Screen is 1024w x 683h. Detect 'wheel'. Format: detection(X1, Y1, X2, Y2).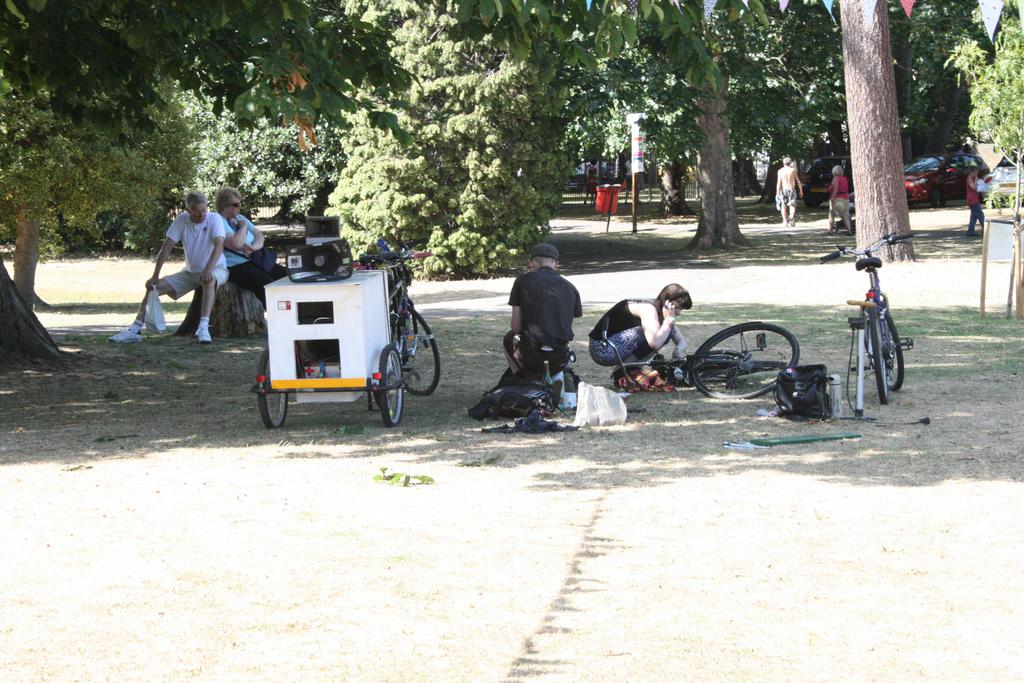
detection(931, 187, 939, 208).
